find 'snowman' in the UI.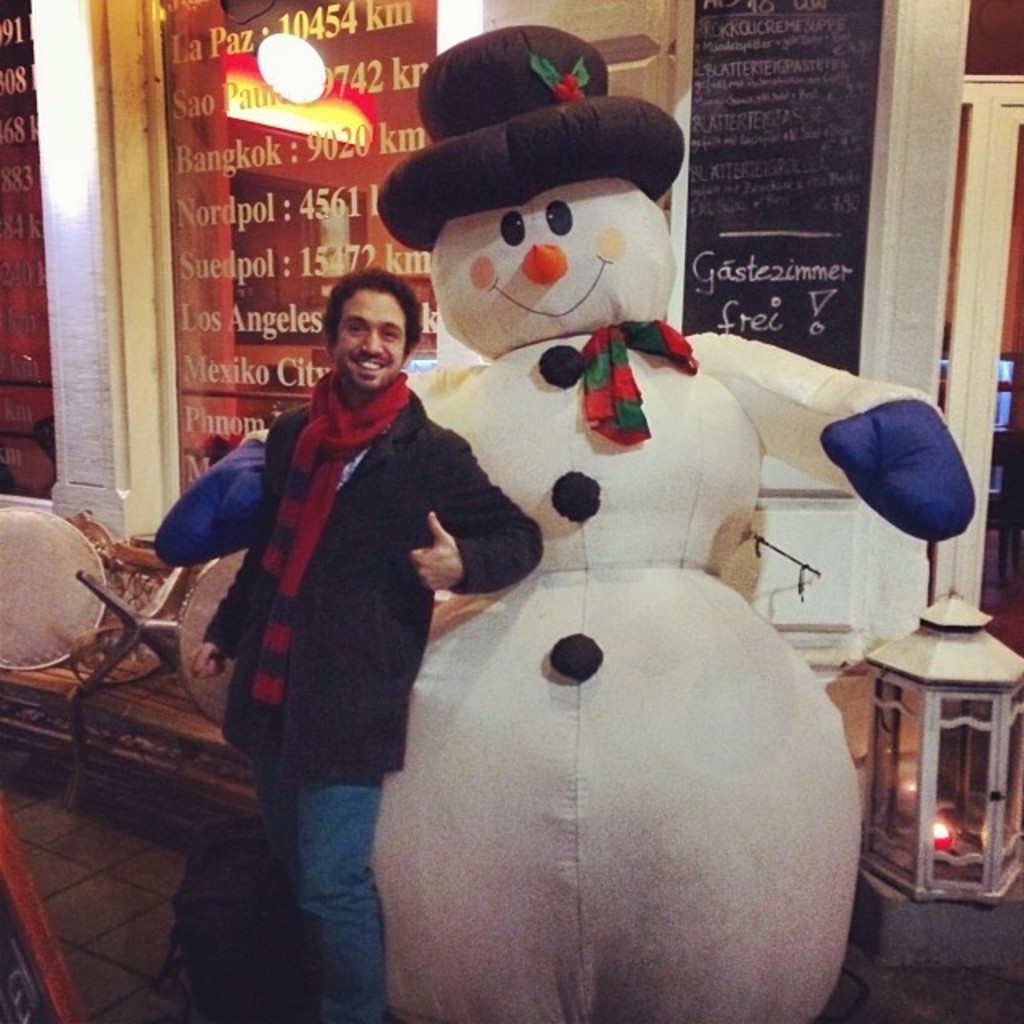
UI element at bbox=(298, 74, 920, 1023).
